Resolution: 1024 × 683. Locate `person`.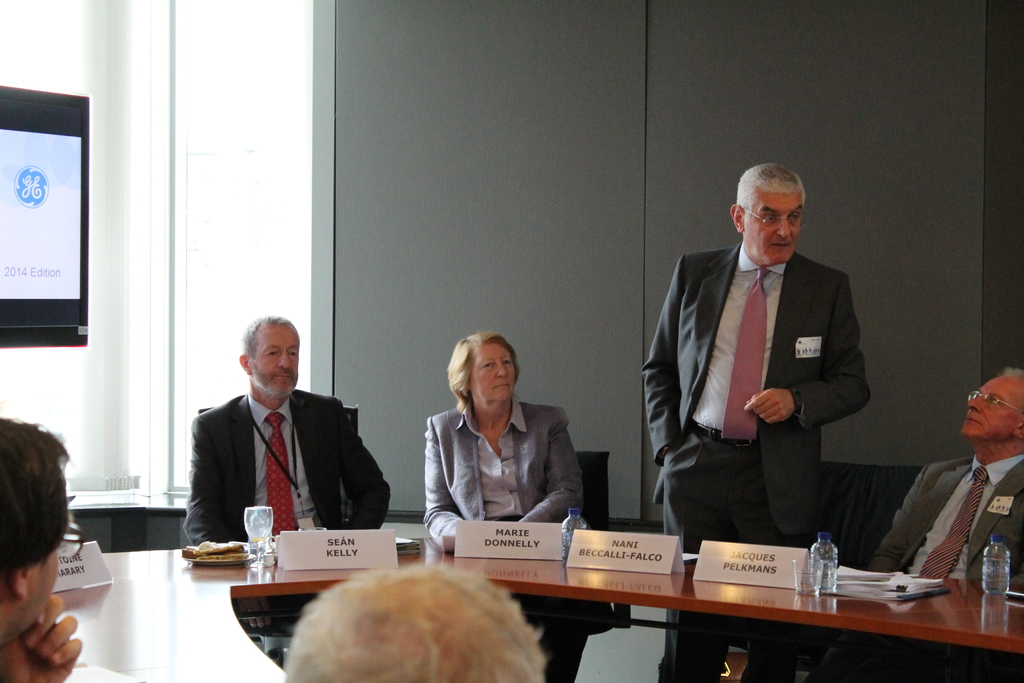
[643,164,864,682].
